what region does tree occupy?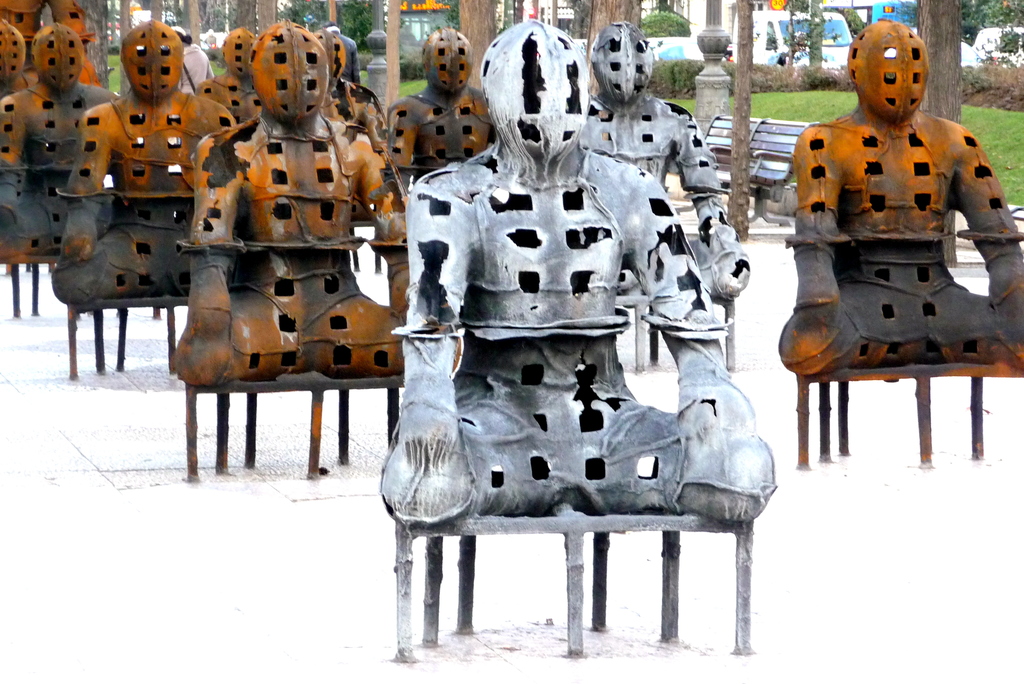
BBox(910, 0, 965, 270).
